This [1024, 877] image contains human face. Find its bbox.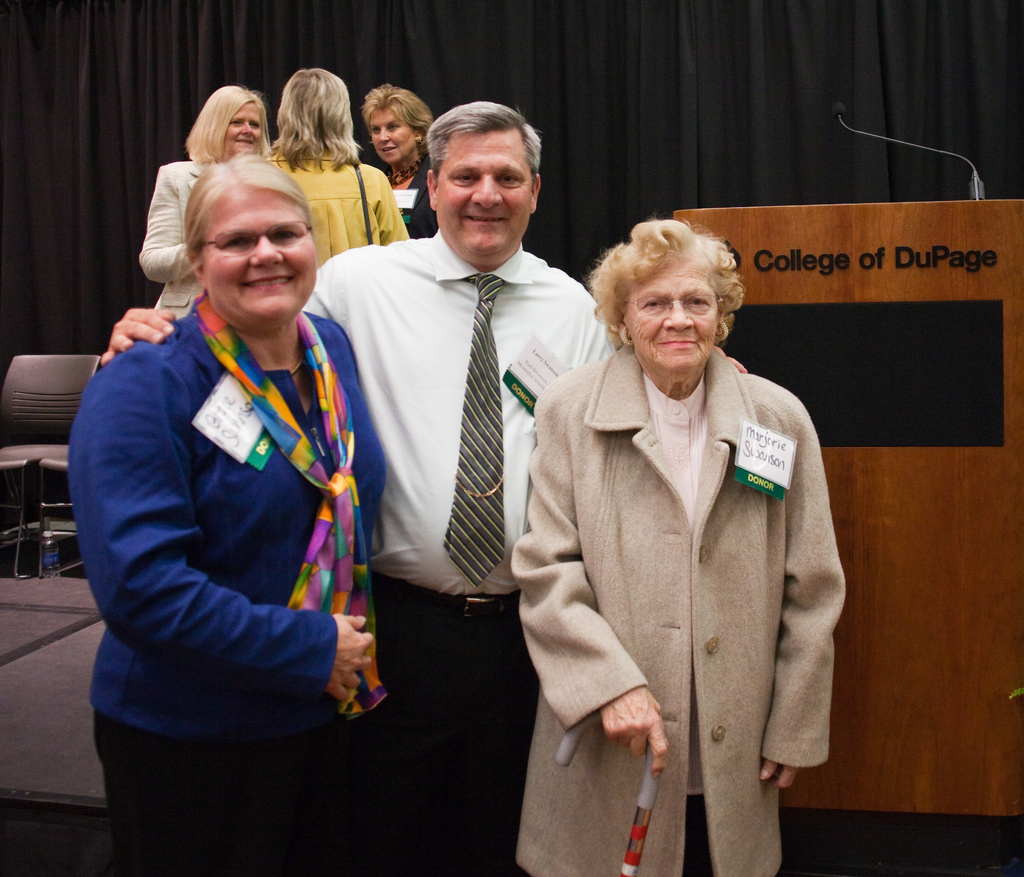
box=[436, 137, 532, 253].
